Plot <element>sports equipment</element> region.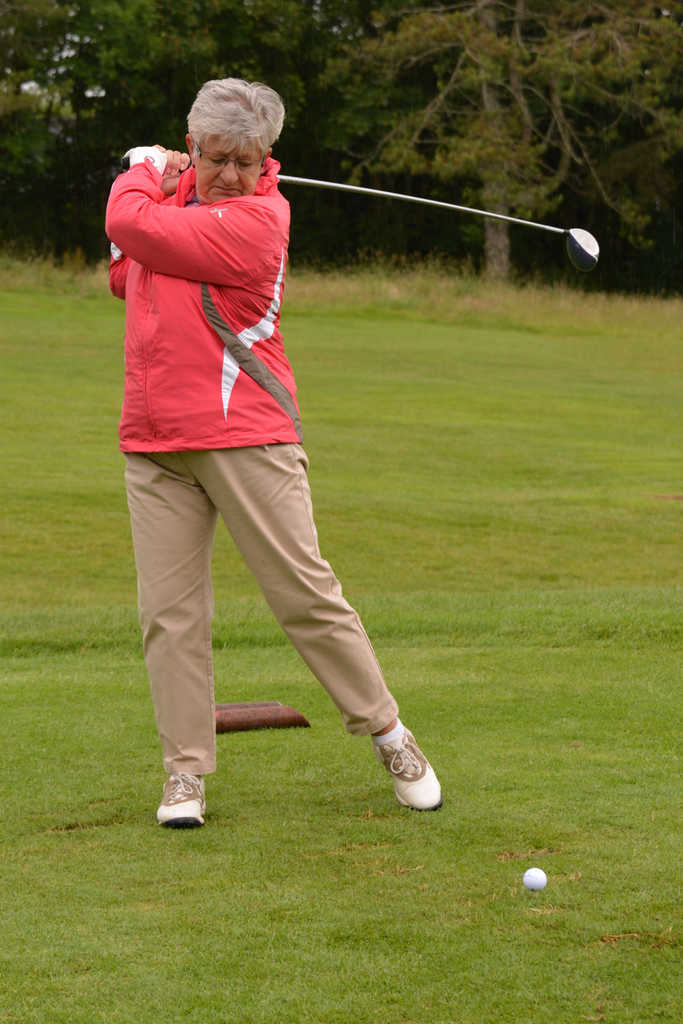
Plotted at box(159, 772, 213, 825).
